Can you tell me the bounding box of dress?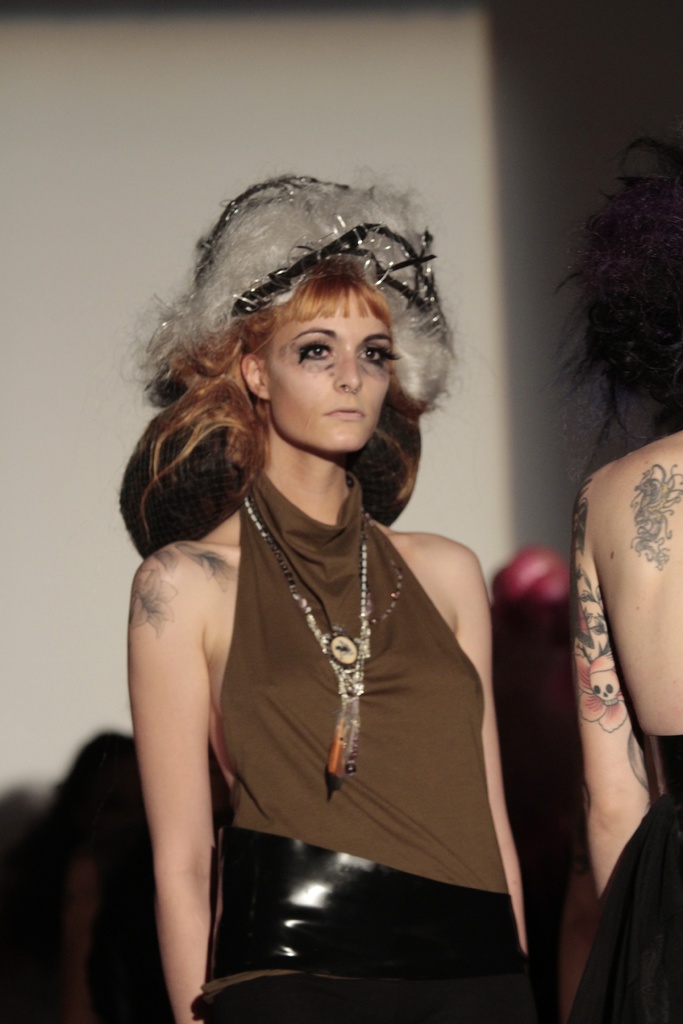
bbox(183, 463, 531, 1023).
